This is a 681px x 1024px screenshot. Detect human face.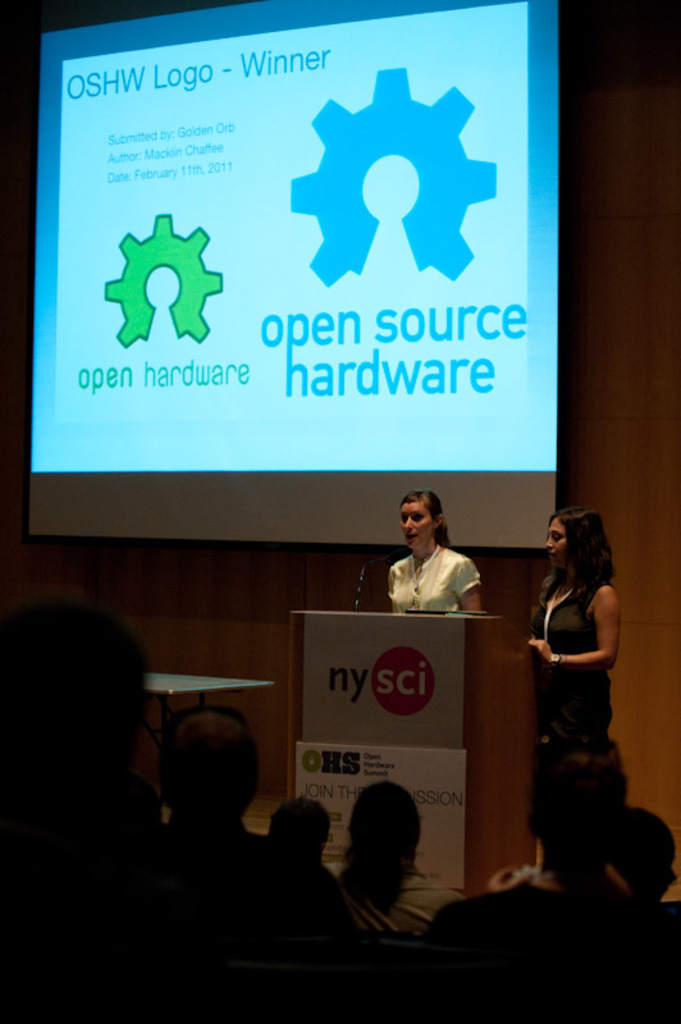
<bbox>541, 522, 563, 567</bbox>.
